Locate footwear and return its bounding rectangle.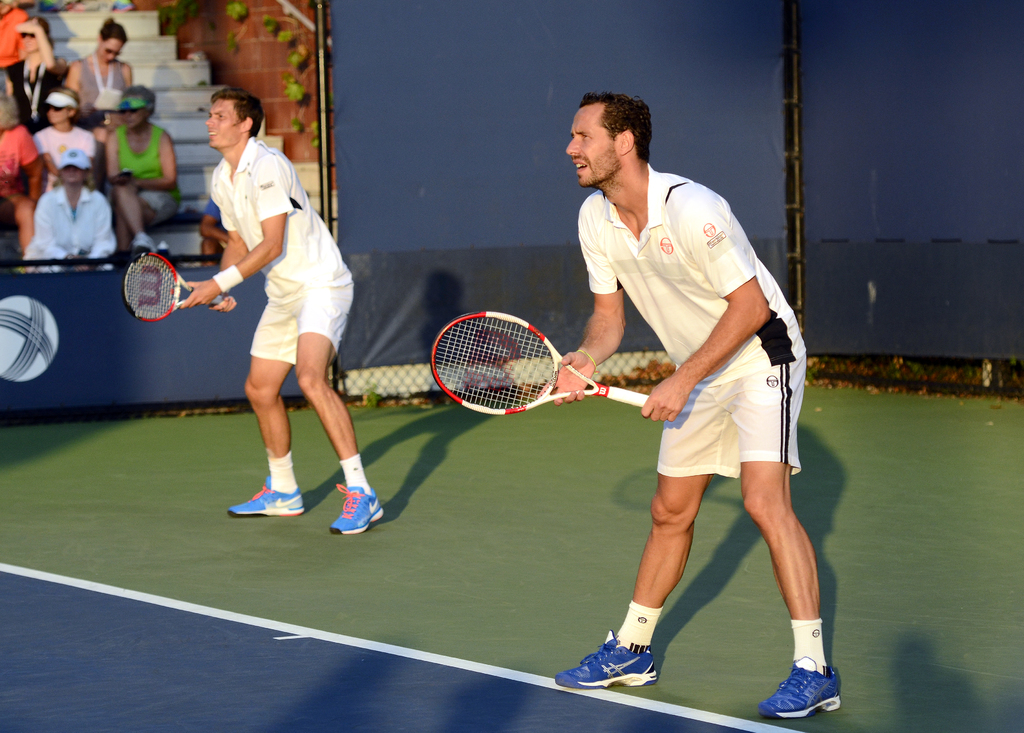
[x1=225, y1=476, x2=307, y2=515].
